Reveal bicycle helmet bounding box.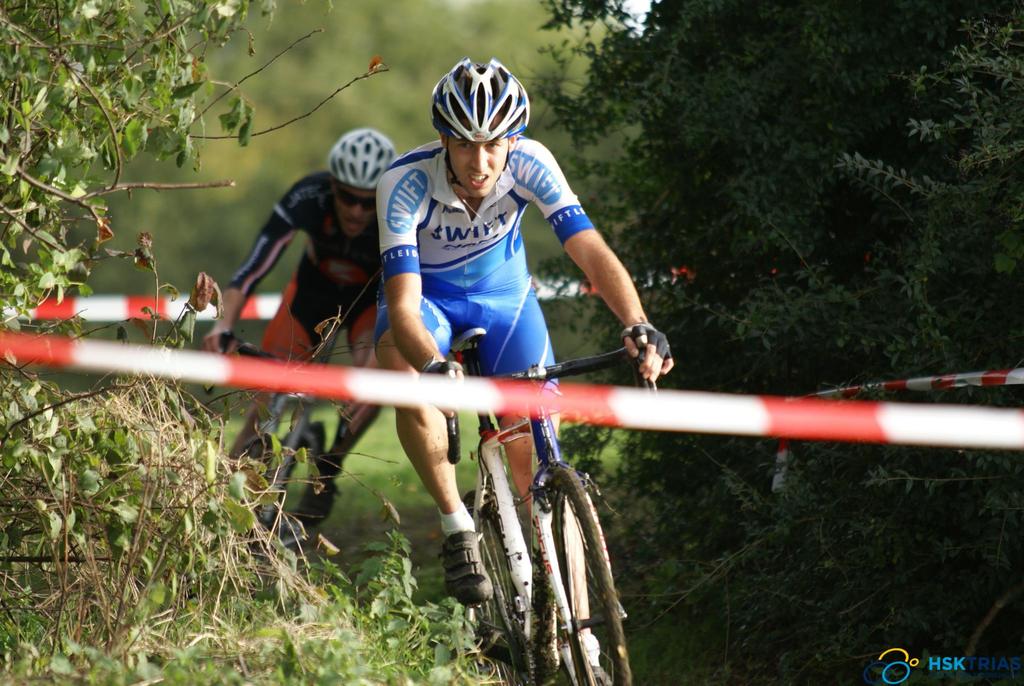
Revealed: bbox=(323, 127, 396, 197).
